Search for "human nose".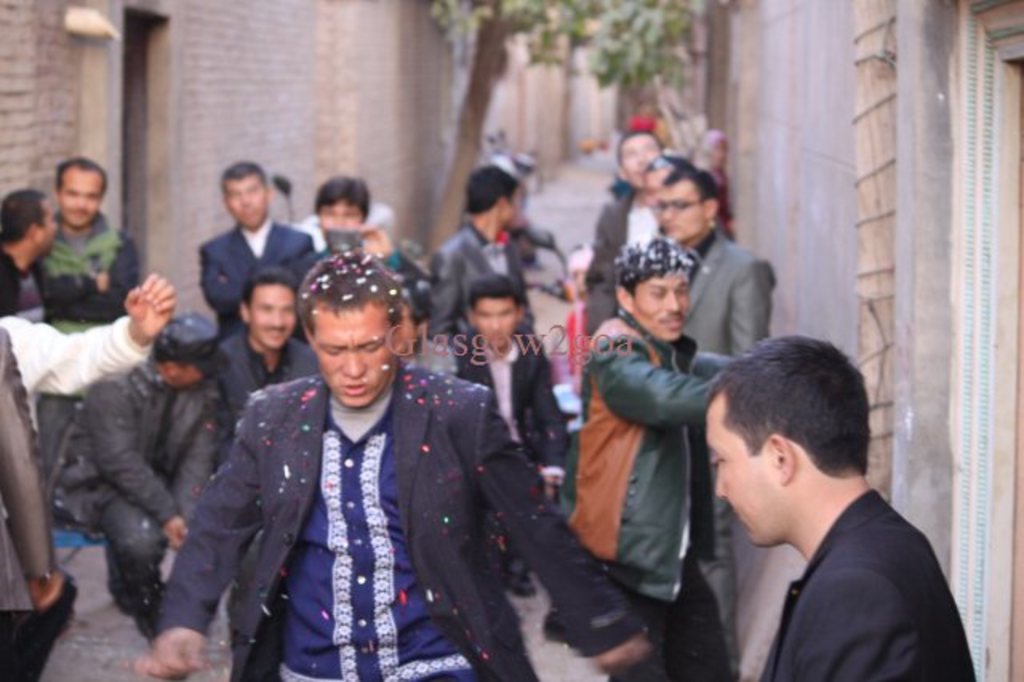
Found at pyautogui.locateOnScreen(269, 309, 282, 327).
